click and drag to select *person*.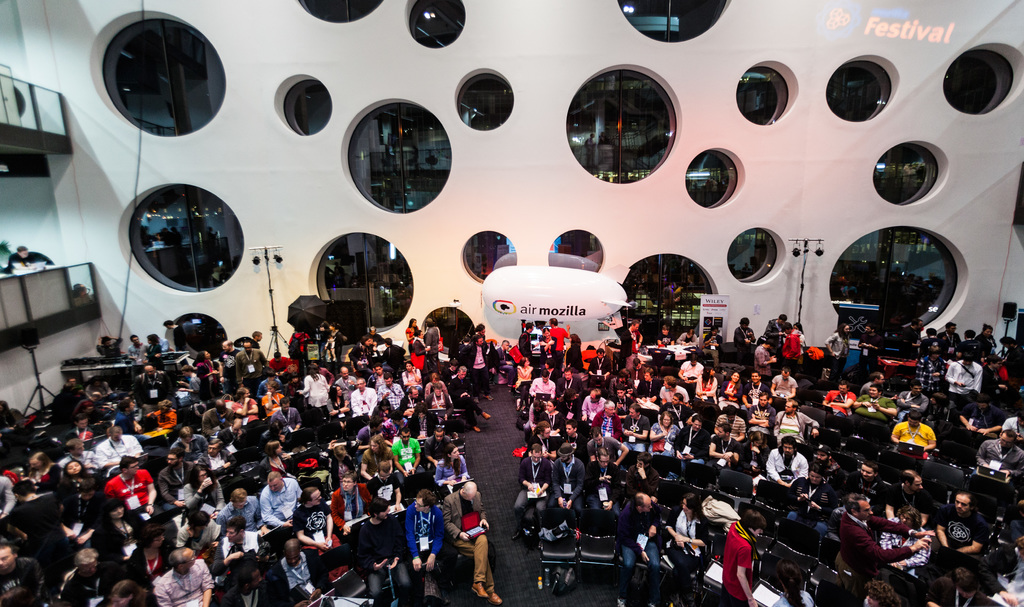
Selection: BBox(102, 453, 163, 521).
